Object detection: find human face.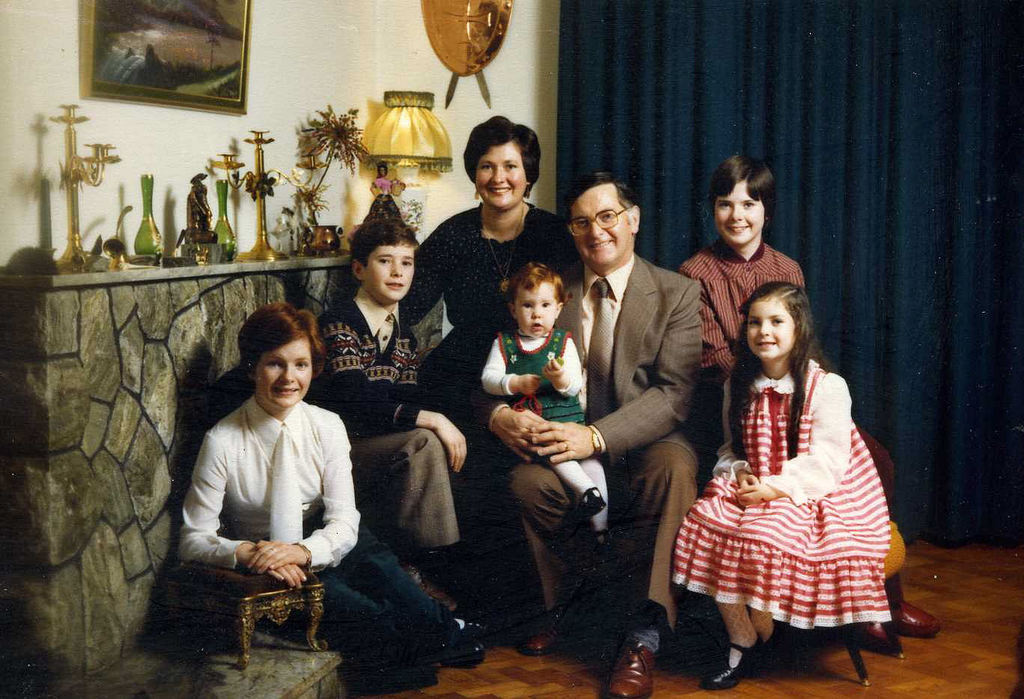
region(715, 180, 762, 244).
